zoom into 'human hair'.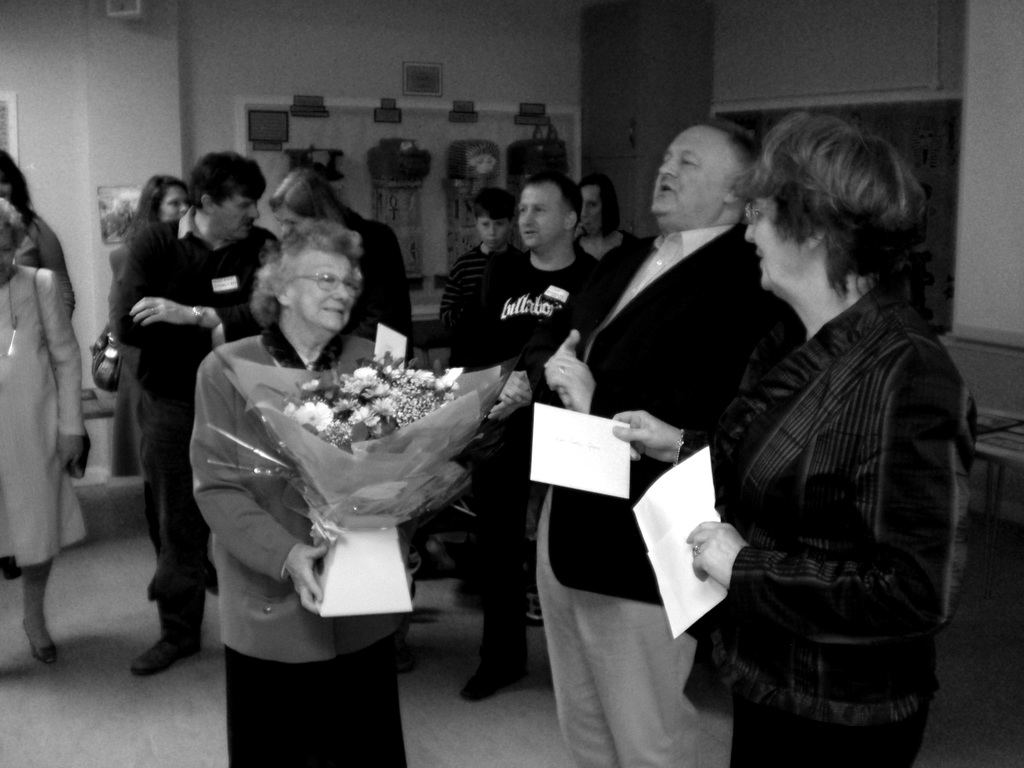
Zoom target: Rect(576, 177, 623, 239).
